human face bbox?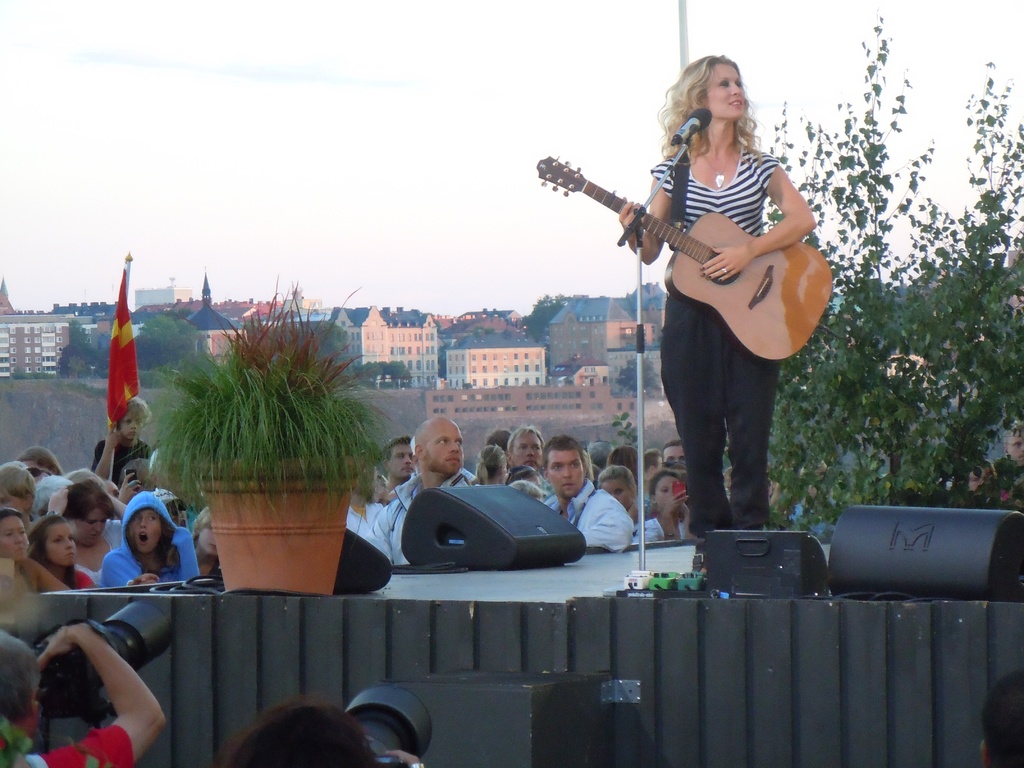
<region>389, 446, 414, 481</region>
